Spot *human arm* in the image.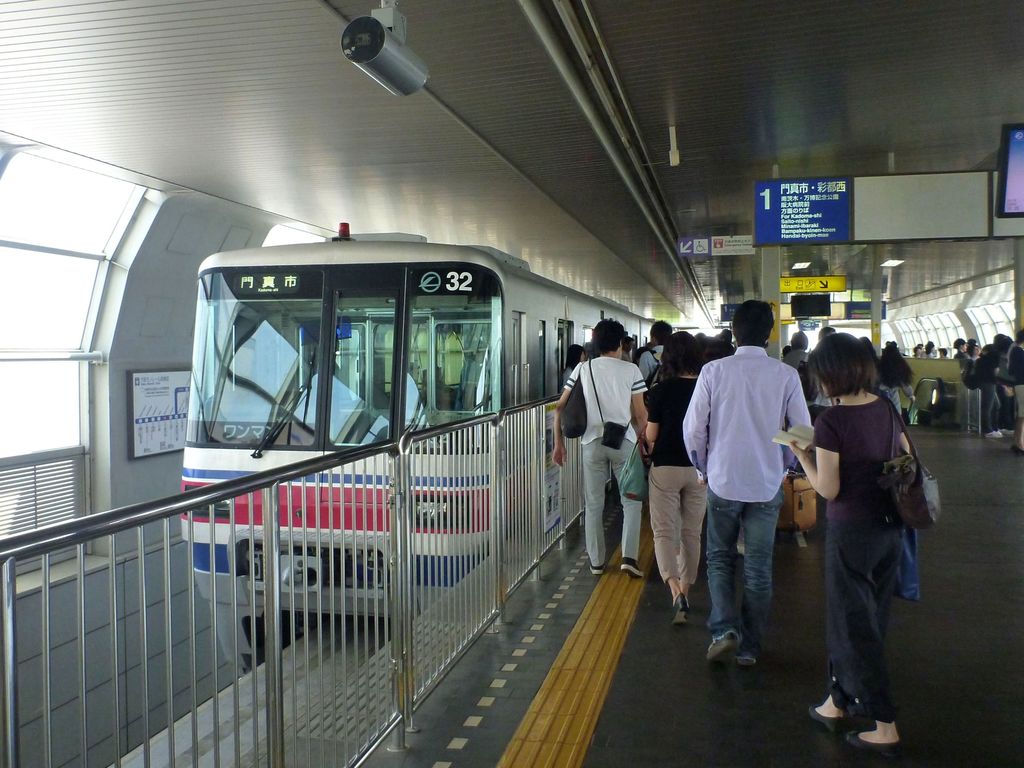
*human arm* found at bbox=[635, 344, 666, 376].
